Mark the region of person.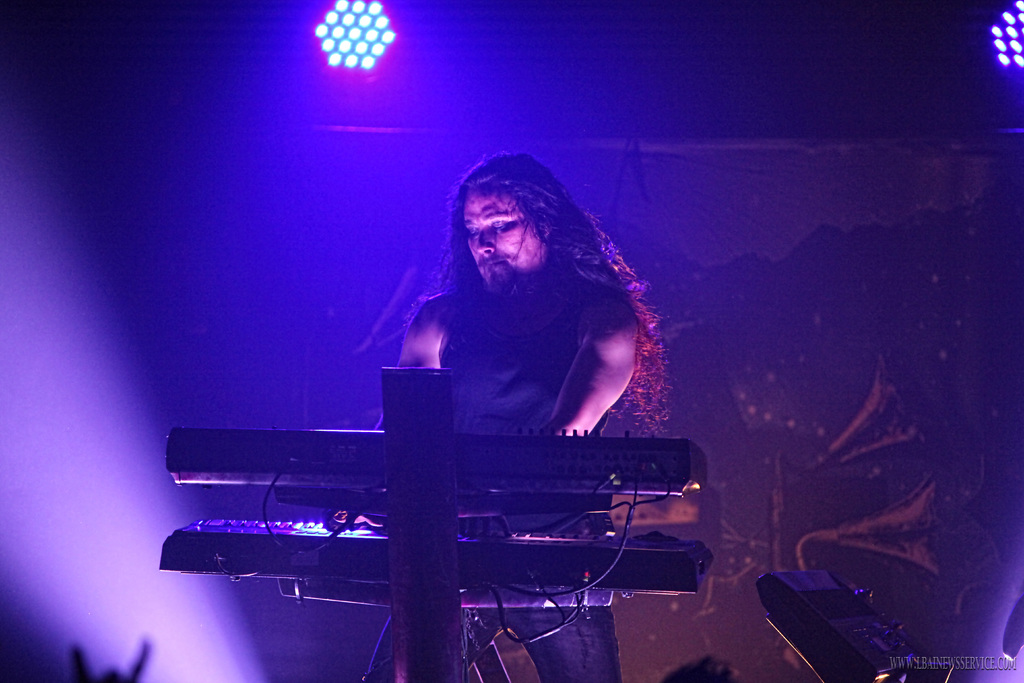
Region: (375,149,677,682).
